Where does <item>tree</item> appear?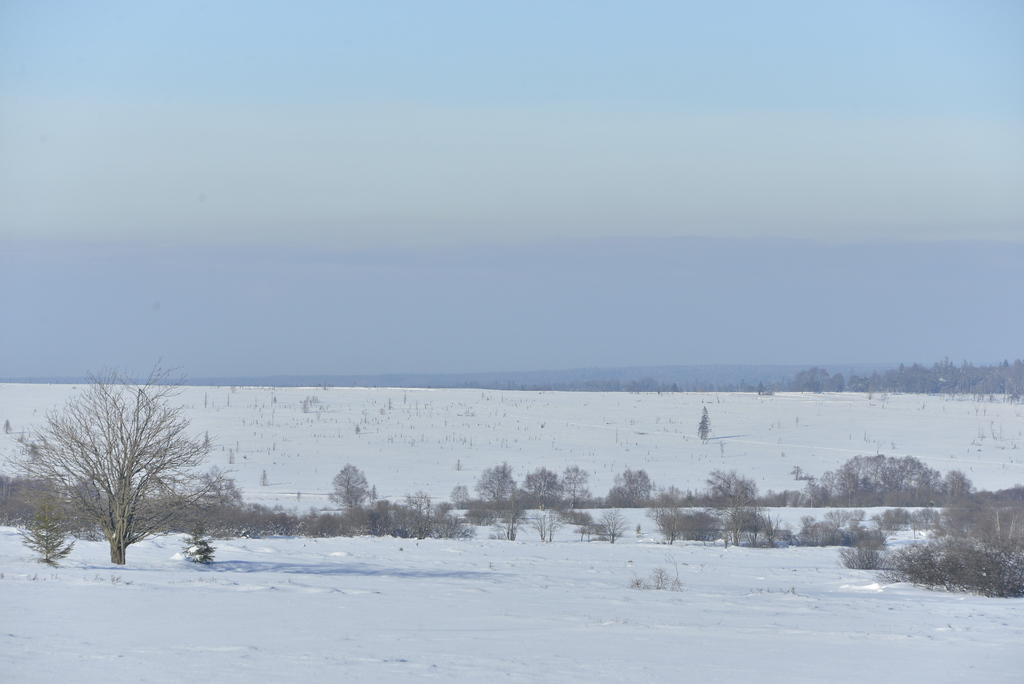
Appears at pyautogui.locateOnScreen(487, 462, 528, 517).
